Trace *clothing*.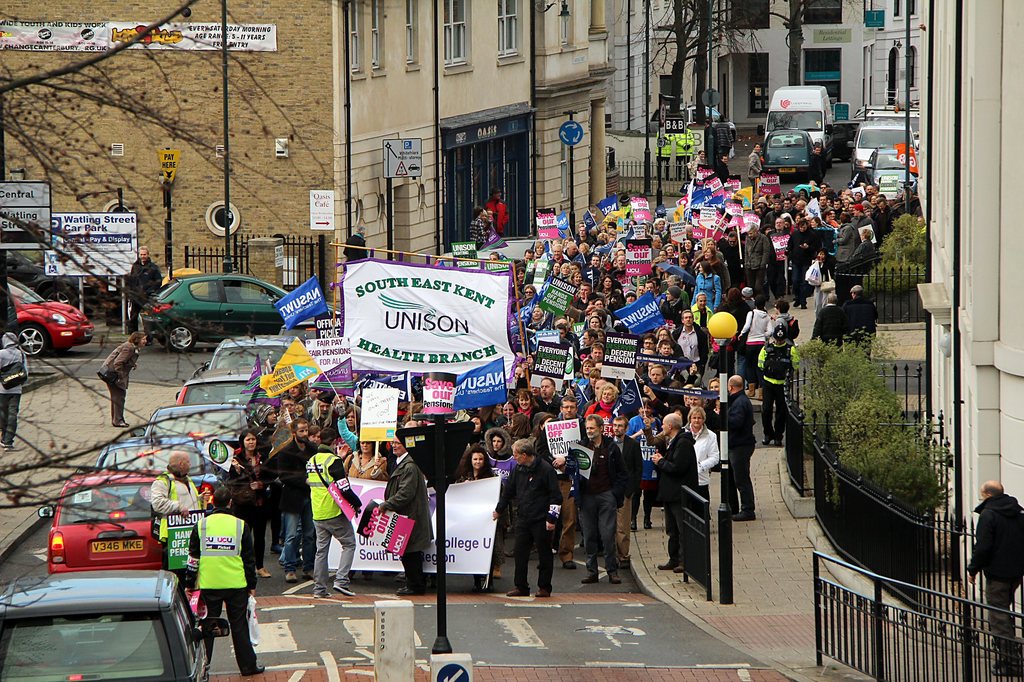
Traced to [x1=483, y1=184, x2=511, y2=233].
